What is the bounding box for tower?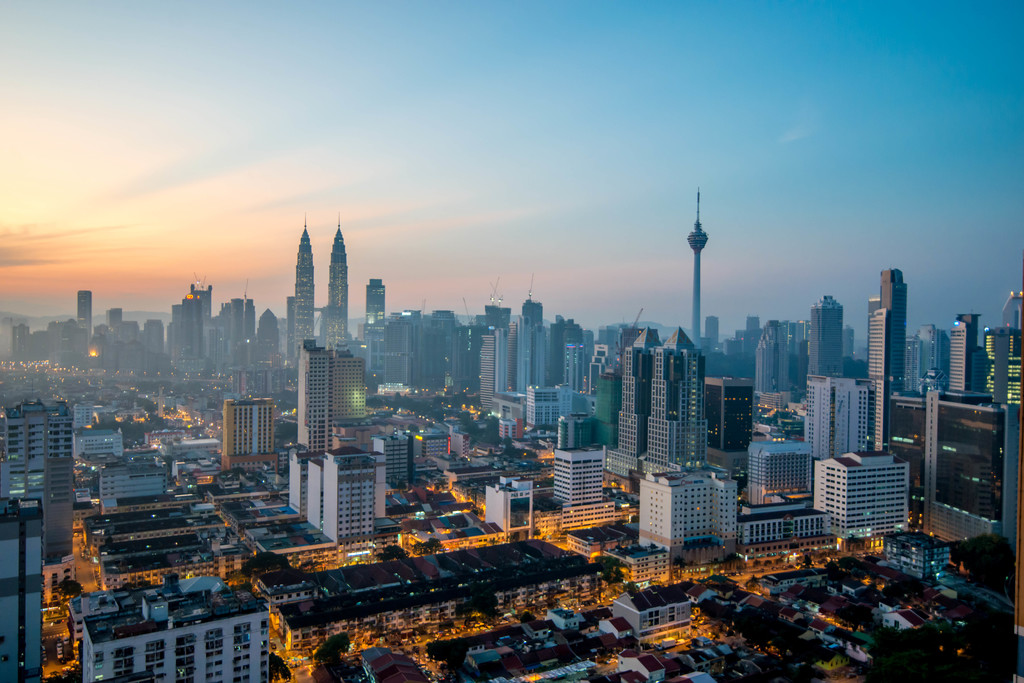
(left=364, top=282, right=385, bottom=386).
